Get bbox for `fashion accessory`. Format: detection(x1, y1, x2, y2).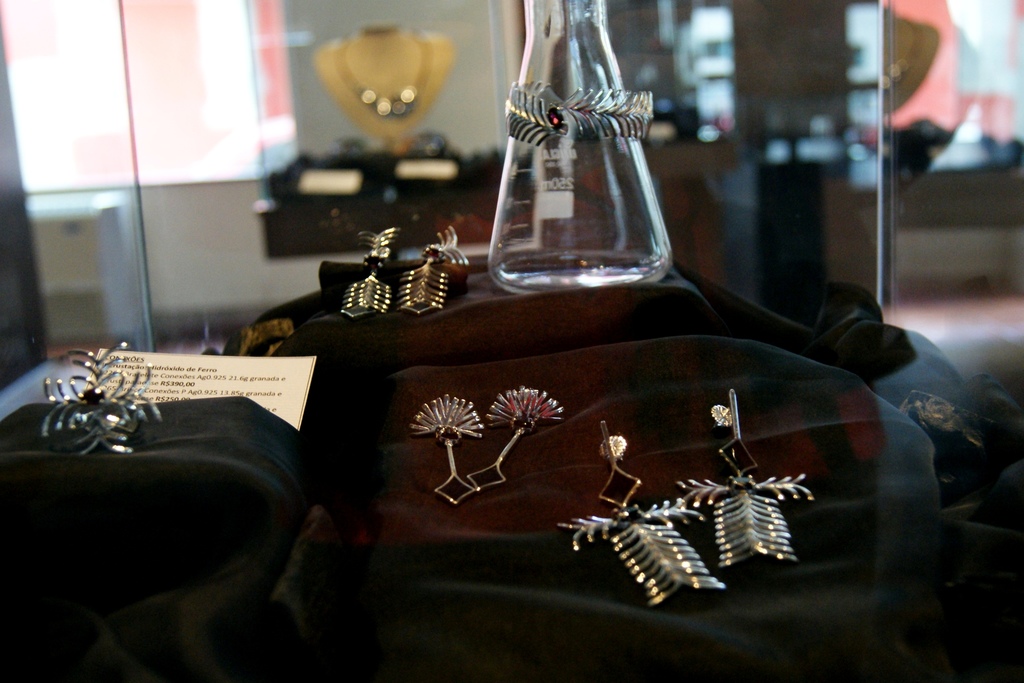
detection(468, 383, 564, 486).
